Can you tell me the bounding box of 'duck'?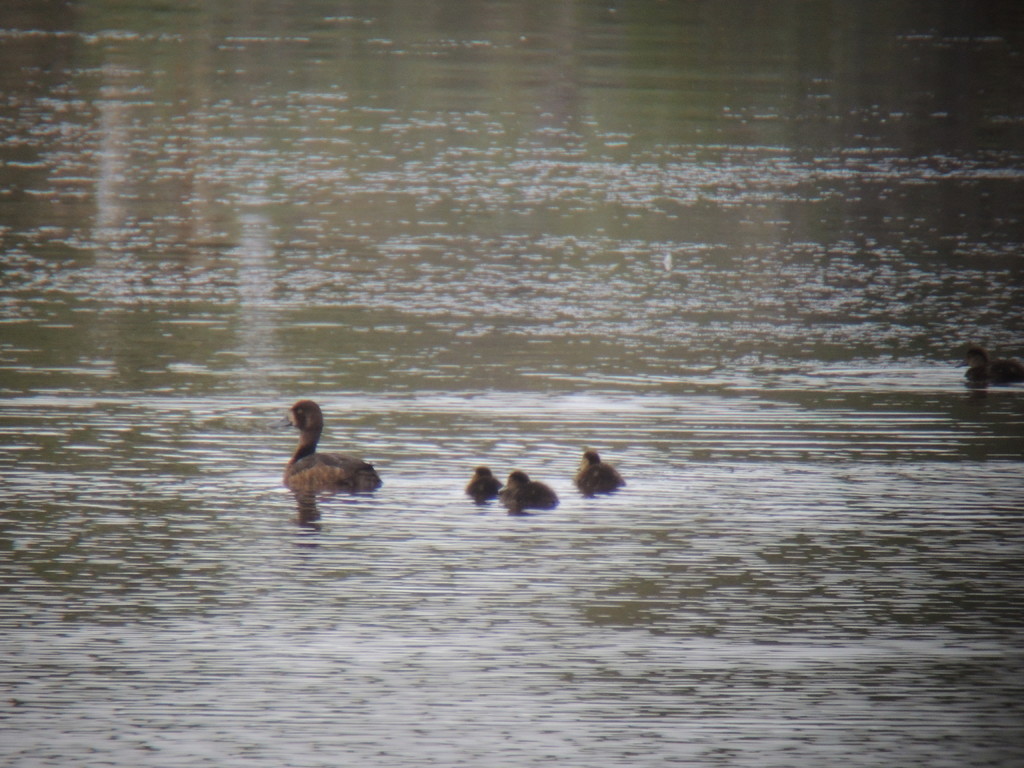
575,447,623,504.
